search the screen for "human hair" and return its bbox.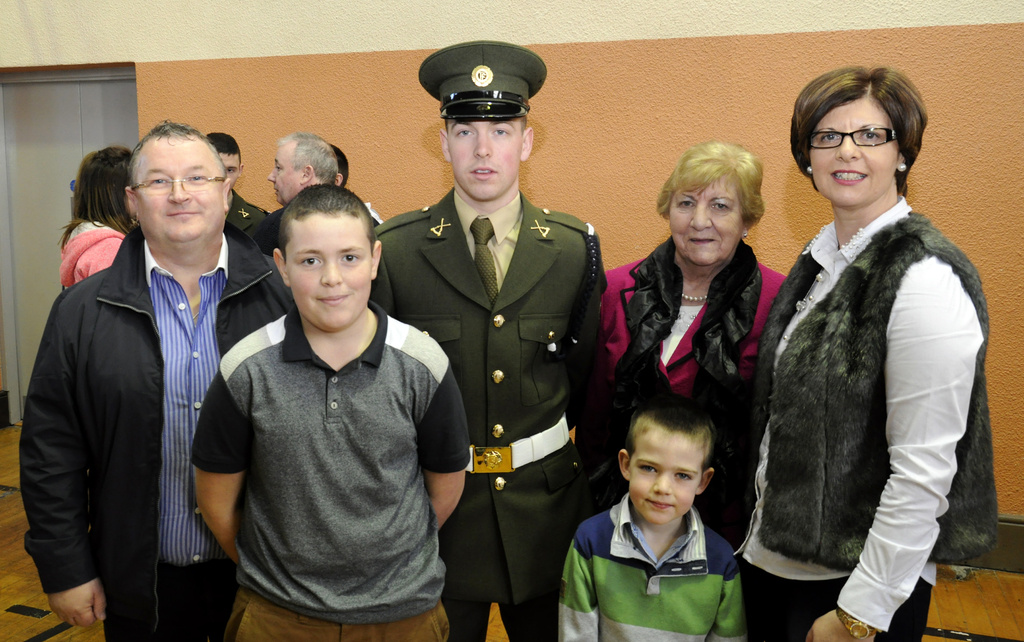
Found: x1=621 y1=390 x2=712 y2=461.
